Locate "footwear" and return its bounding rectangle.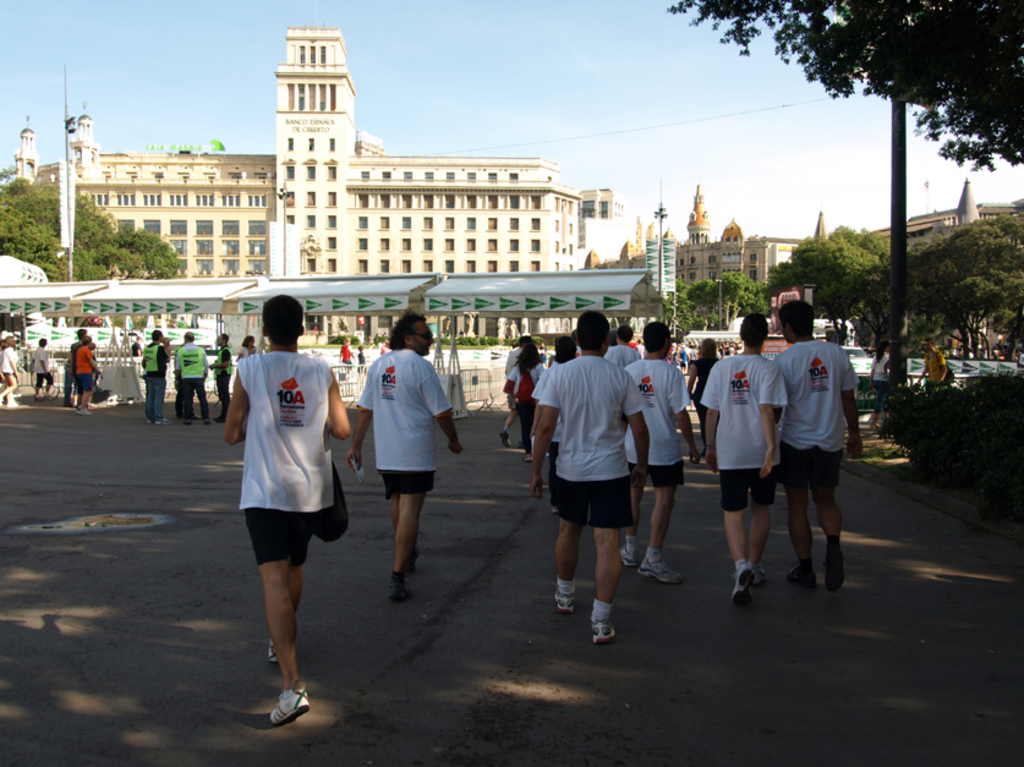
box(551, 588, 579, 613).
